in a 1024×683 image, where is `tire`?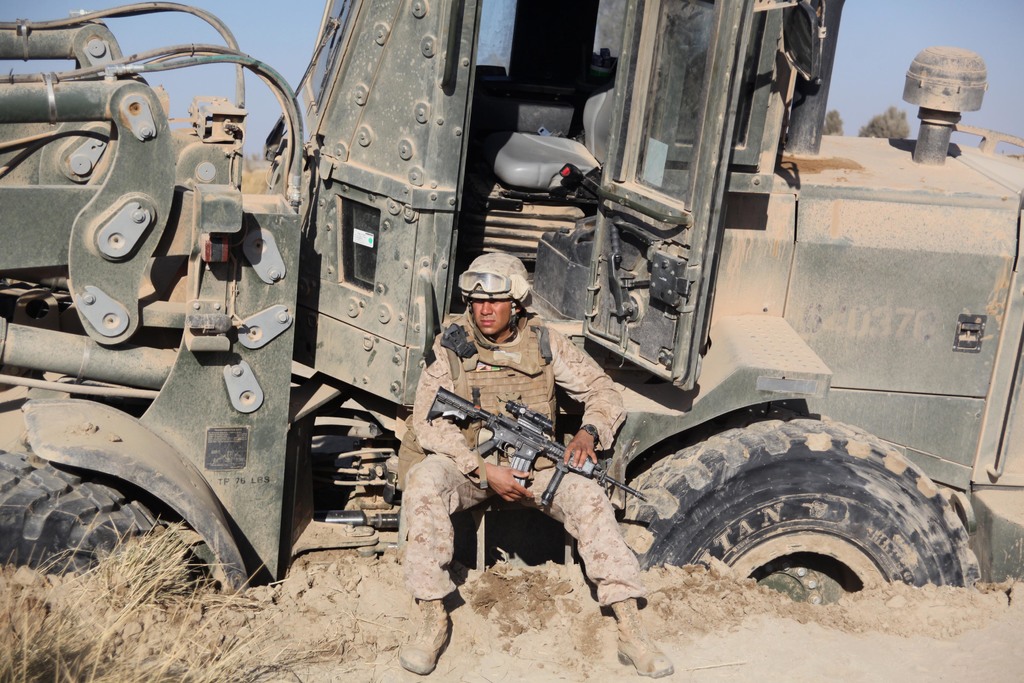
[x1=0, y1=452, x2=225, y2=582].
